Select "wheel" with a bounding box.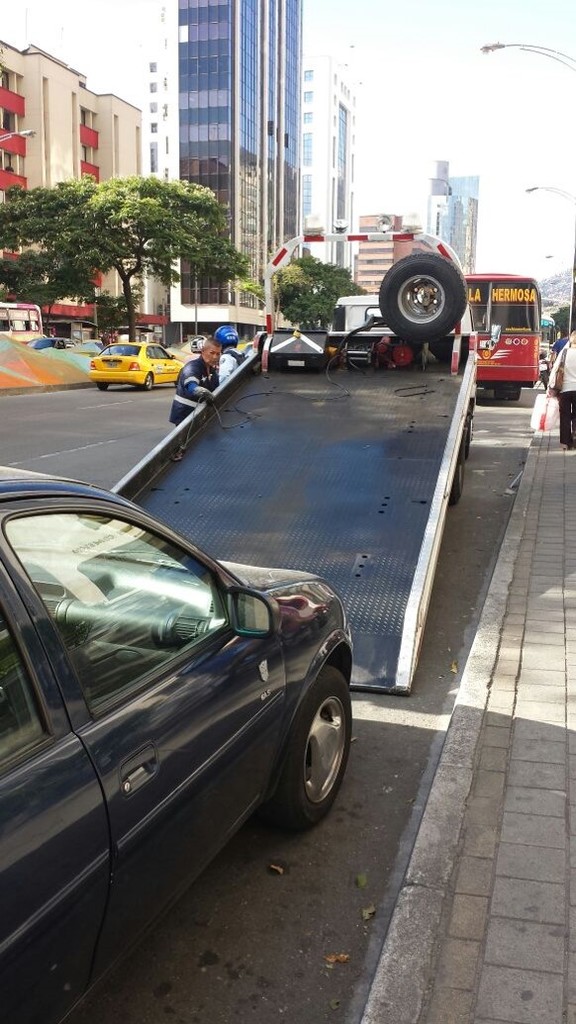
bbox(99, 383, 110, 394).
